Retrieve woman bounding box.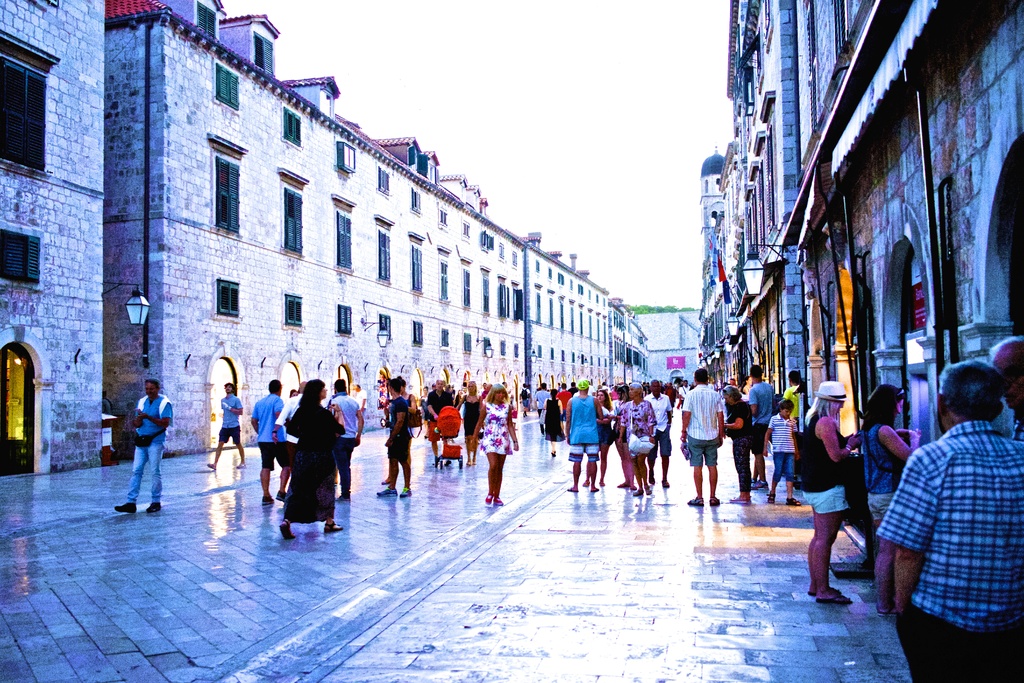
Bounding box: rect(268, 378, 340, 543).
